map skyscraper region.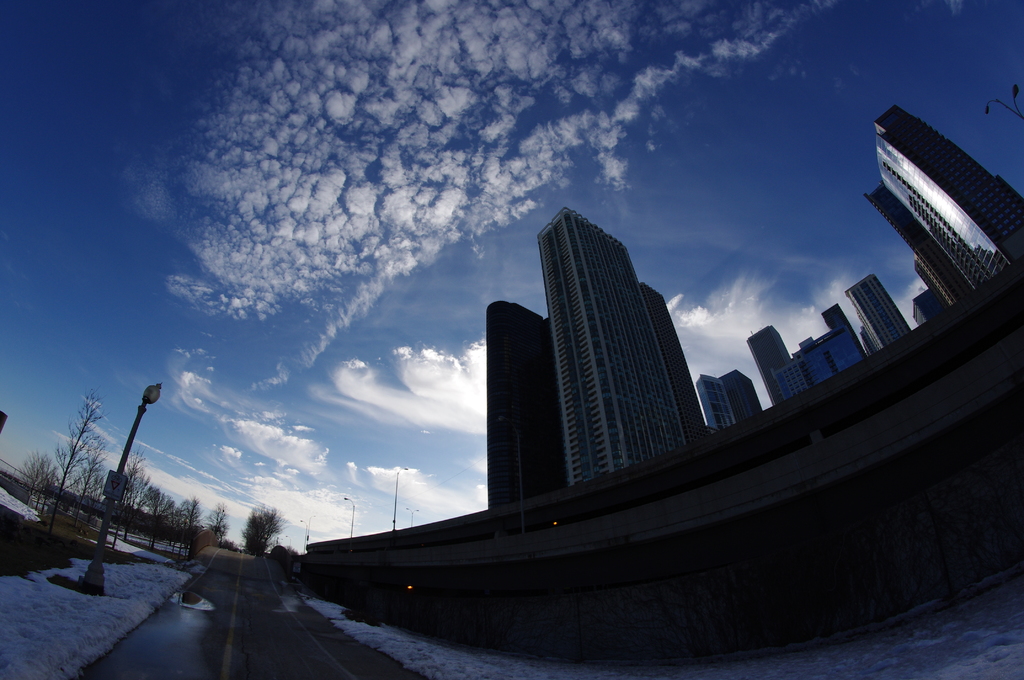
Mapped to x1=818, y1=328, x2=857, y2=364.
